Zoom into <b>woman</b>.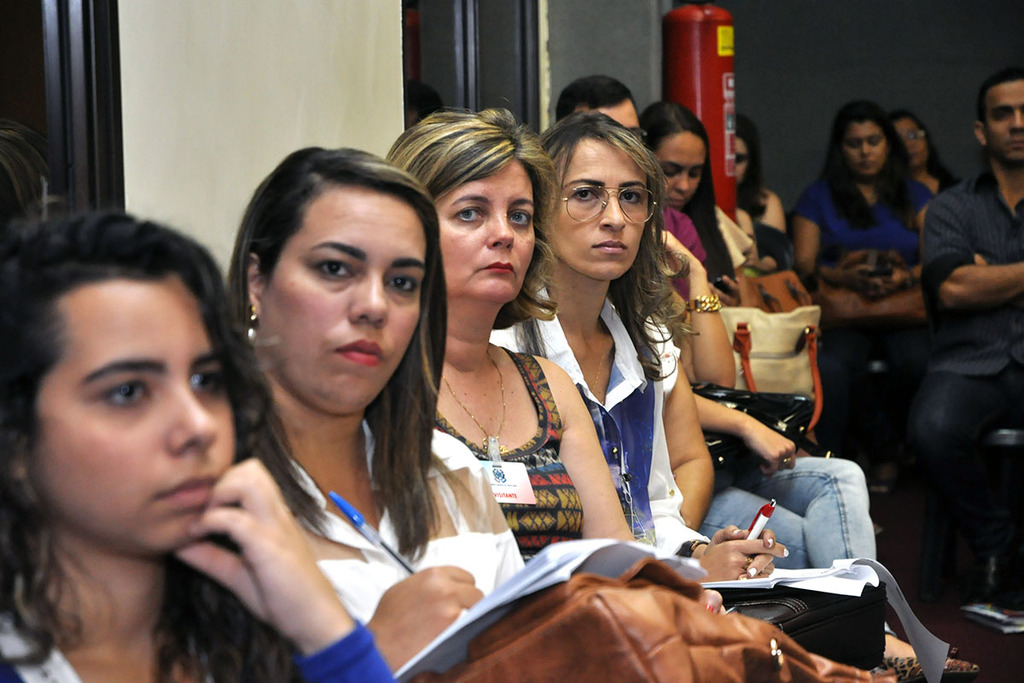
Zoom target: (x1=890, y1=108, x2=959, y2=214).
